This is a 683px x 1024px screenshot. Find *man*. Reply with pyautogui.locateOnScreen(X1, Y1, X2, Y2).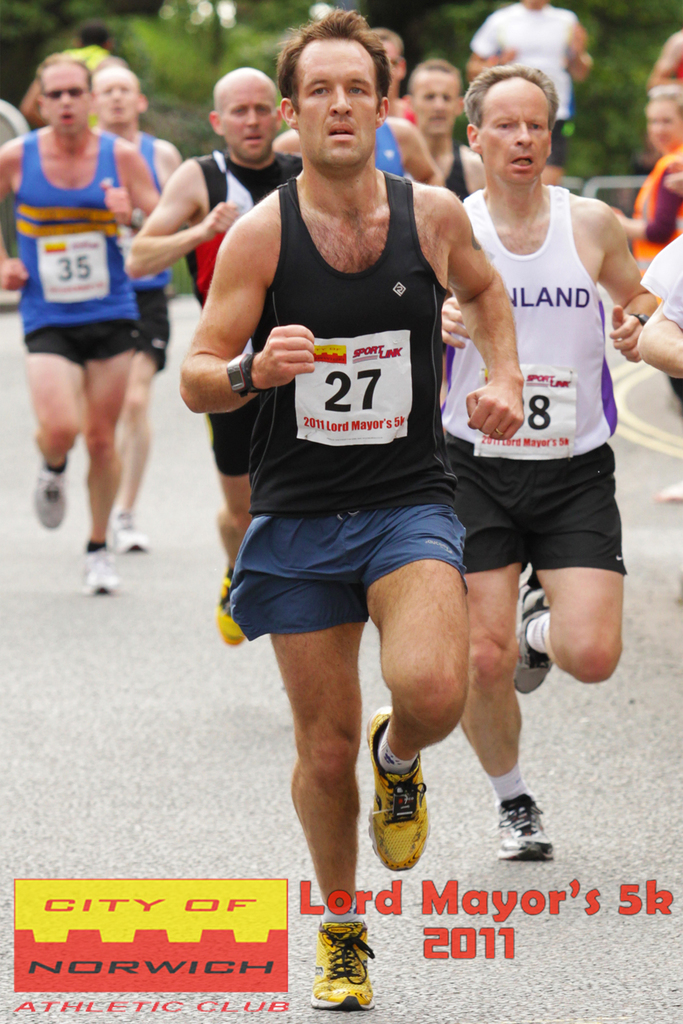
pyautogui.locateOnScreen(0, 57, 156, 590).
